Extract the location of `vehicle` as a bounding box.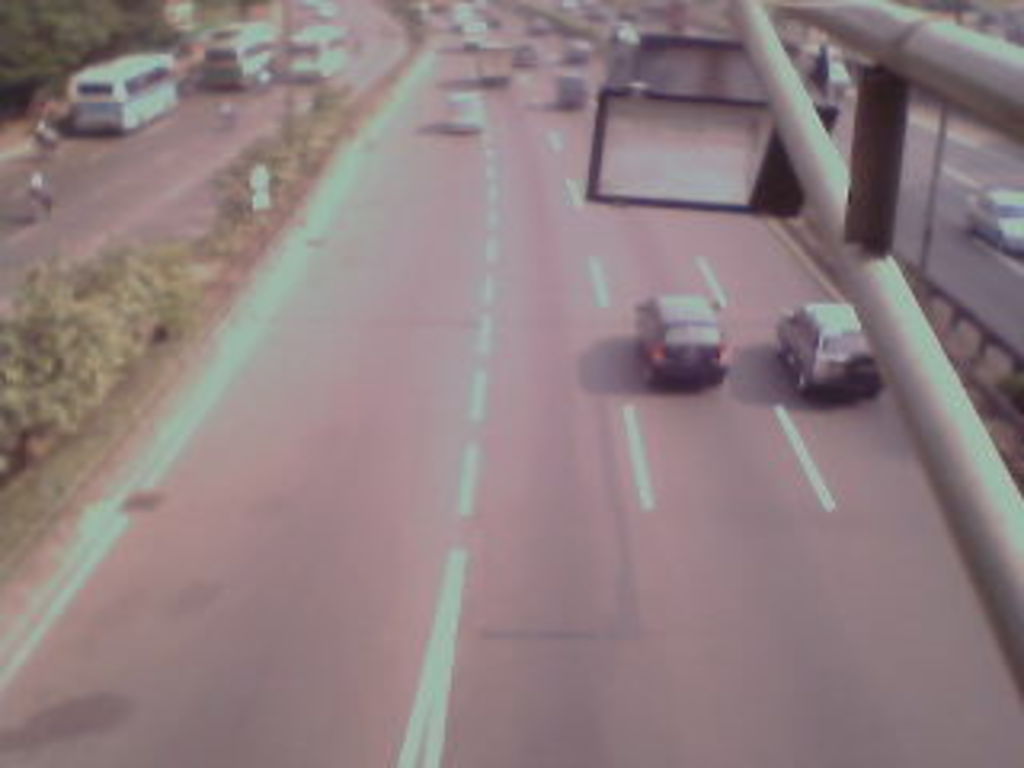
box(67, 54, 186, 138).
